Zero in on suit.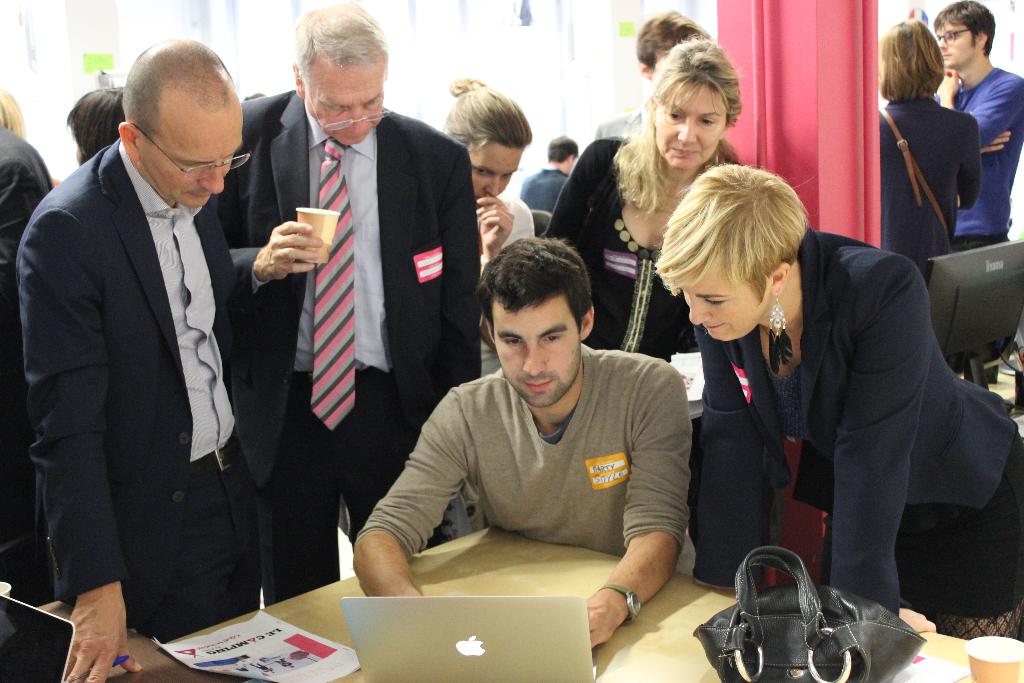
Zeroed in: Rect(27, 21, 273, 682).
